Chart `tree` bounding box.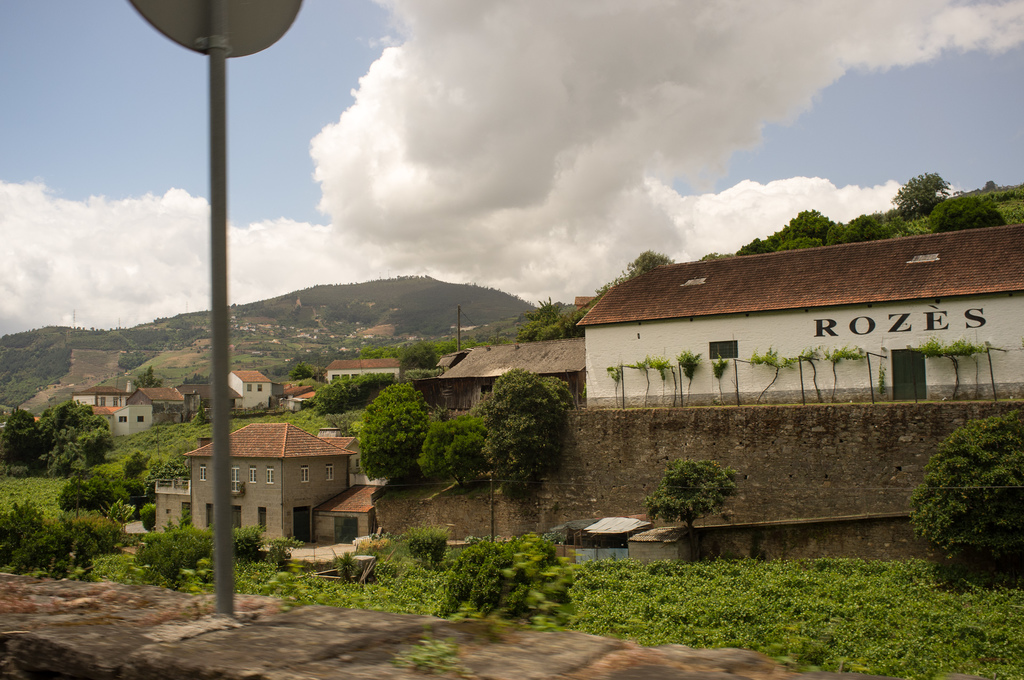
Charted: Rect(542, 319, 576, 336).
